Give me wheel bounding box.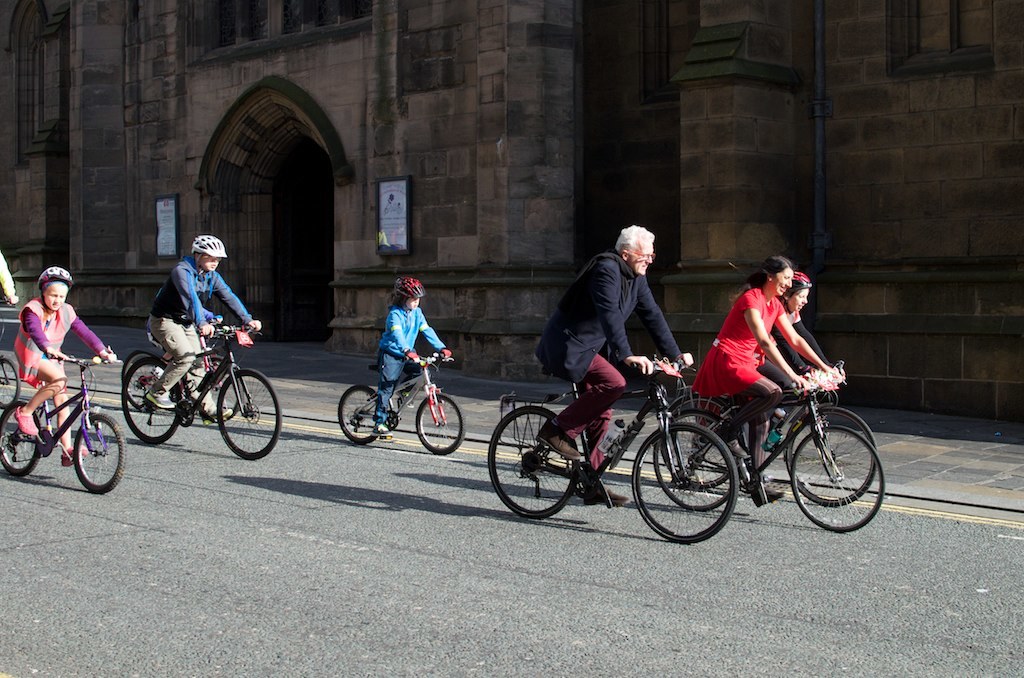
(x1=0, y1=349, x2=26, y2=412).
